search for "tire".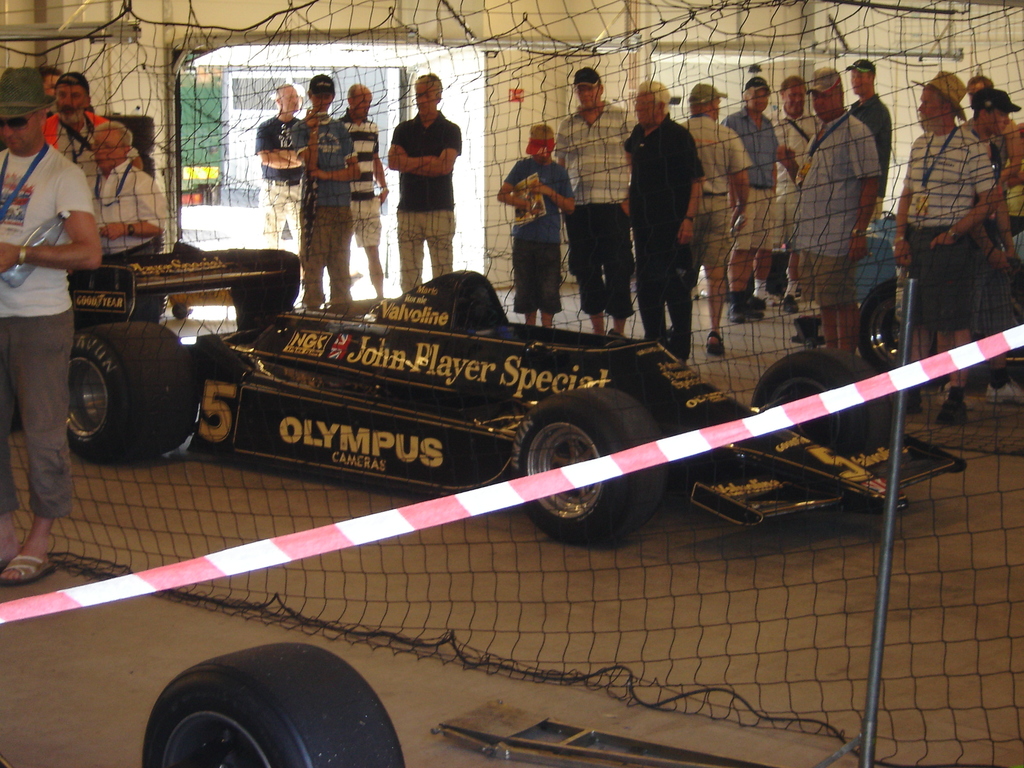
Found at bbox(144, 643, 404, 767).
